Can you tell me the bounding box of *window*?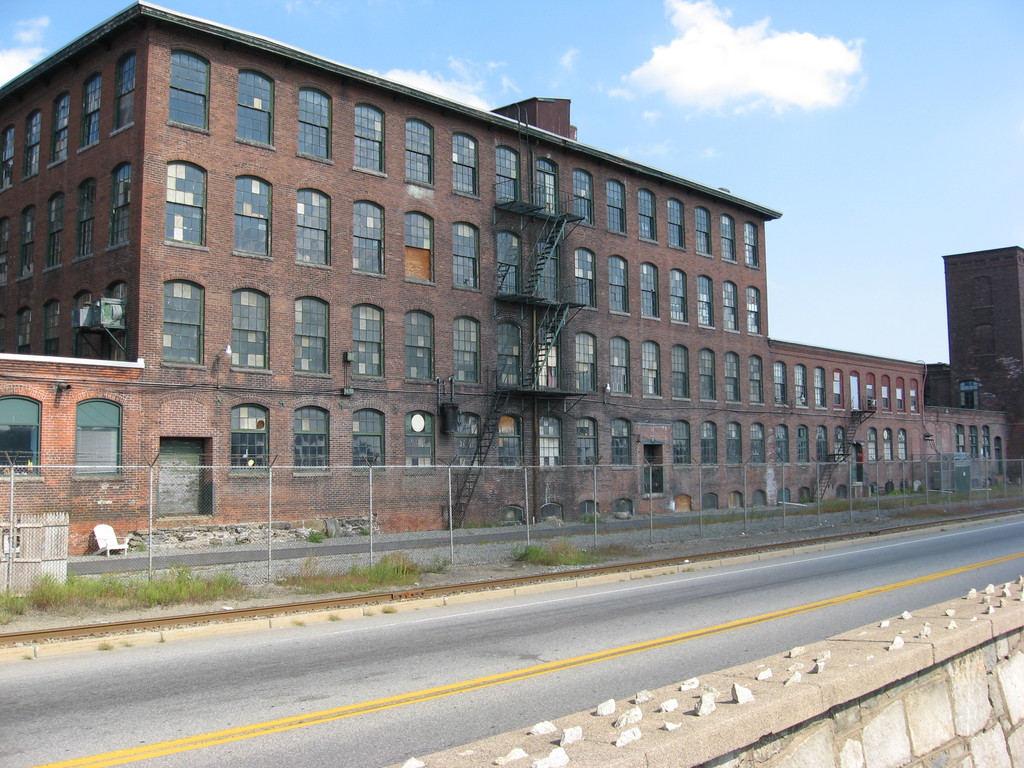
402 216 430 281.
